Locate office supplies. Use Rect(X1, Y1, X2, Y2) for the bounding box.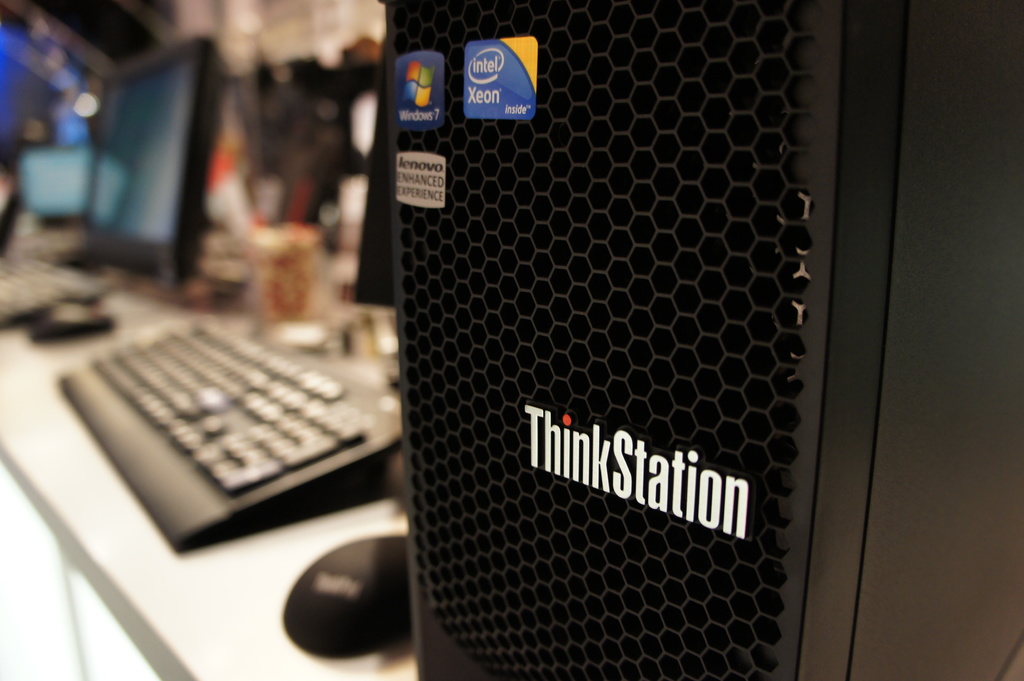
Rect(261, 220, 312, 316).
